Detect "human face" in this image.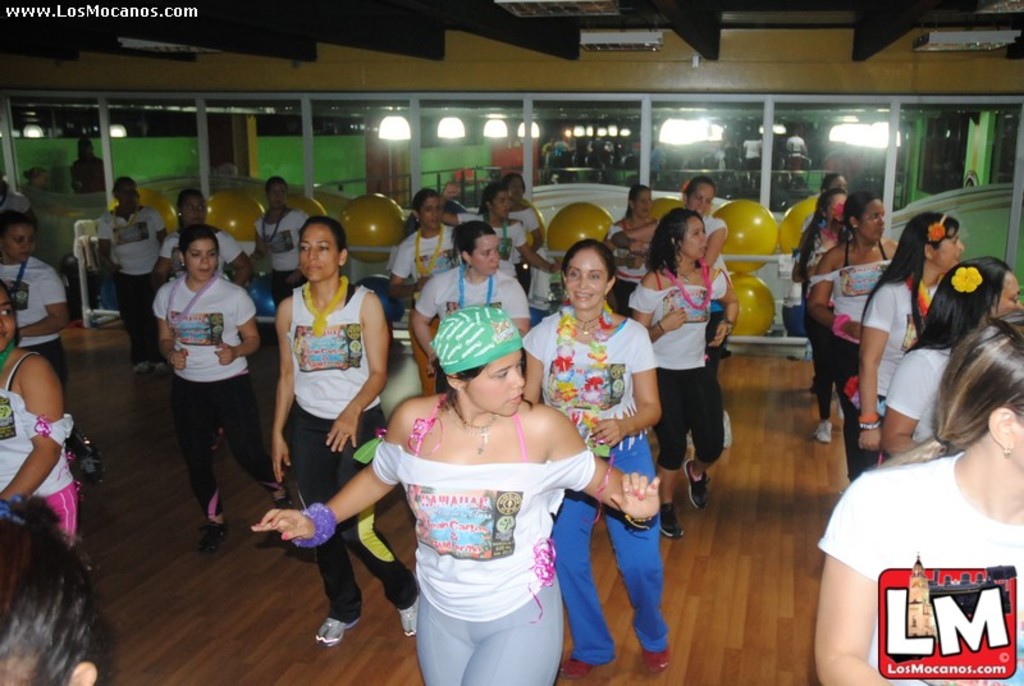
Detection: x1=180, y1=193, x2=207, y2=223.
